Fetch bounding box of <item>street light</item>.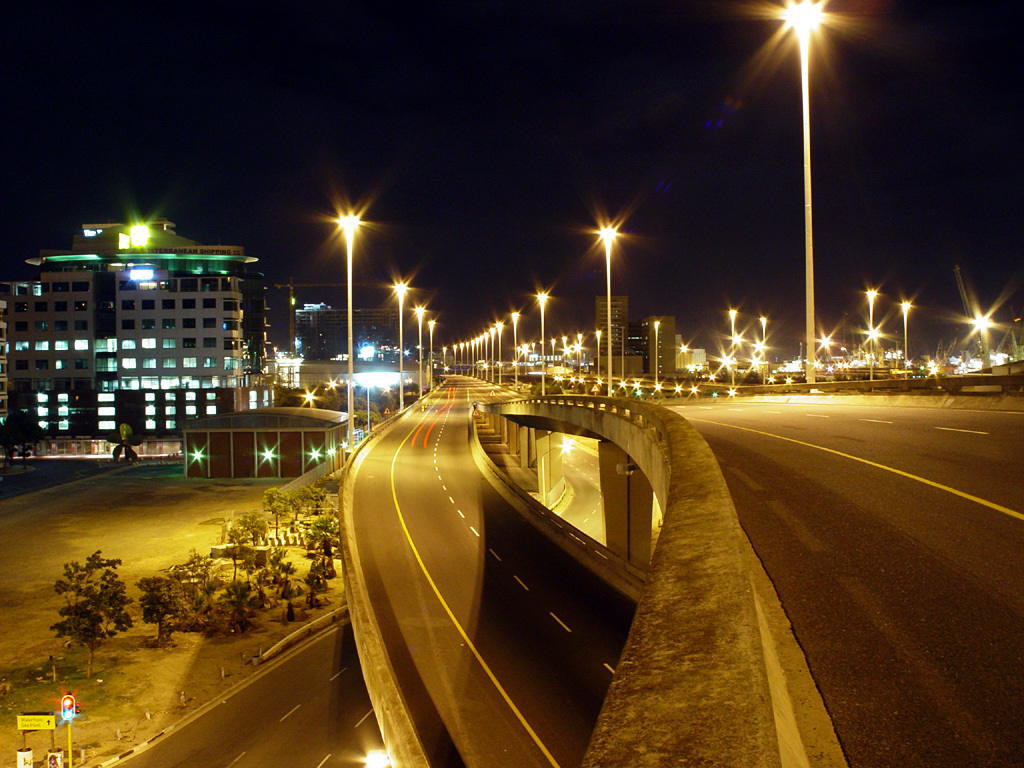
Bbox: (x1=334, y1=206, x2=370, y2=453).
